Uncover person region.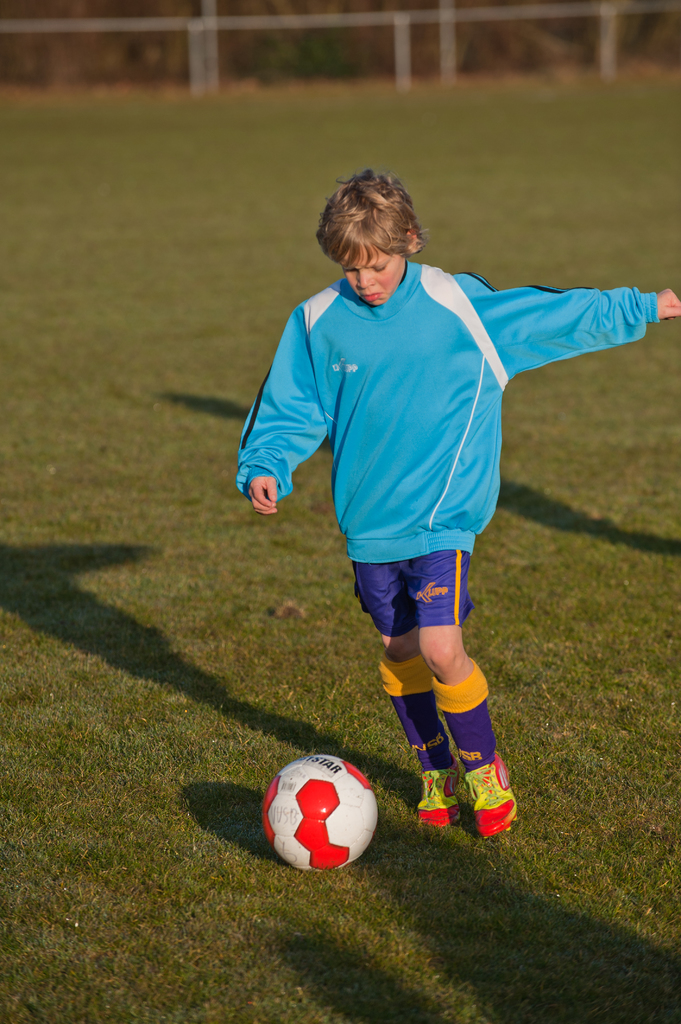
Uncovered: 236:152:623:881.
